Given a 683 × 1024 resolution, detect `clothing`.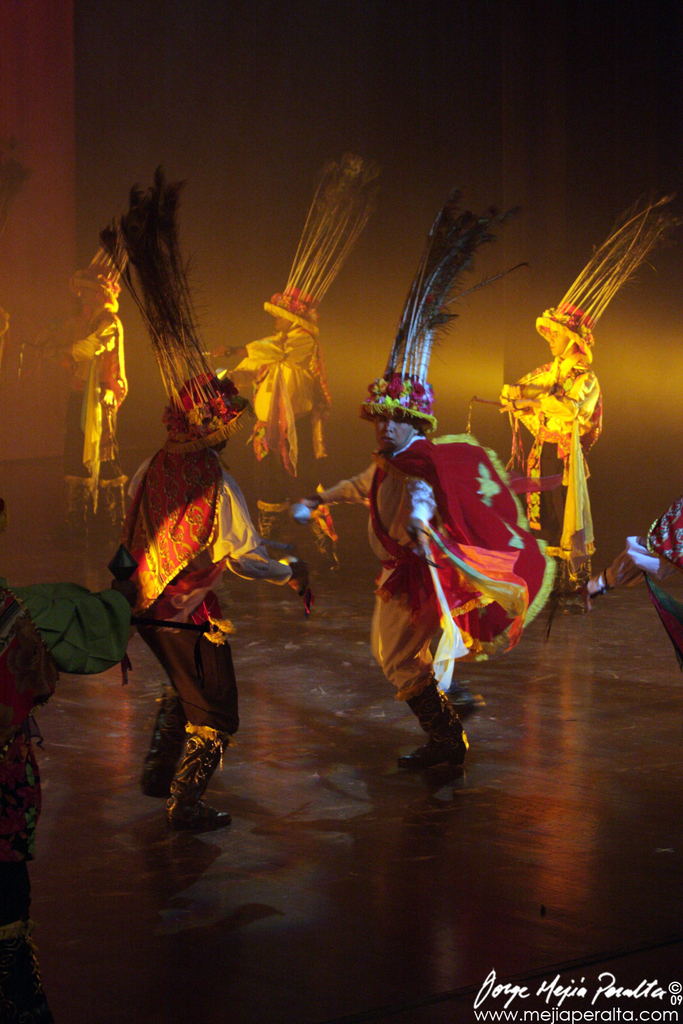
pyautogui.locateOnScreen(101, 434, 288, 809).
